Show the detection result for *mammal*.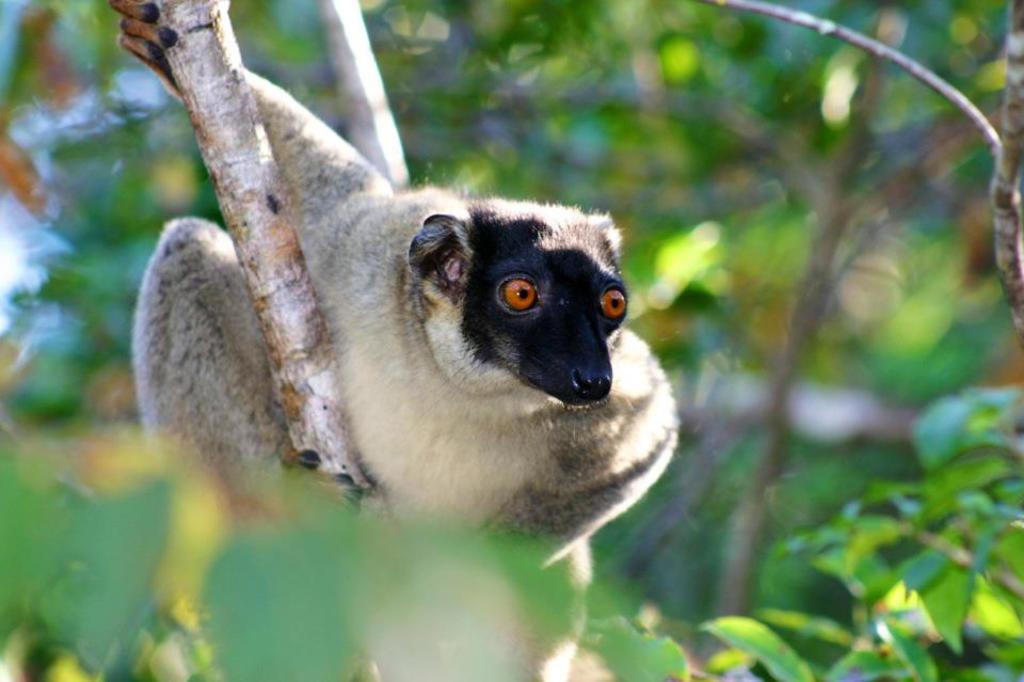
x1=10 y1=0 x2=683 y2=681.
